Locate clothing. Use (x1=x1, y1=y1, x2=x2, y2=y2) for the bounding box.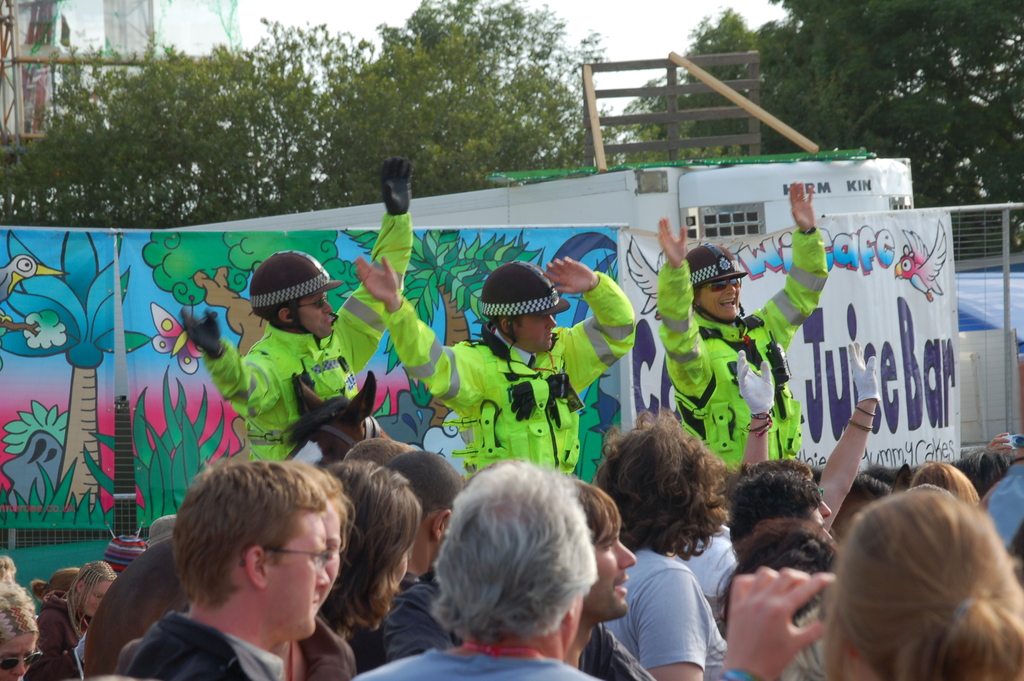
(x1=340, y1=654, x2=600, y2=680).
